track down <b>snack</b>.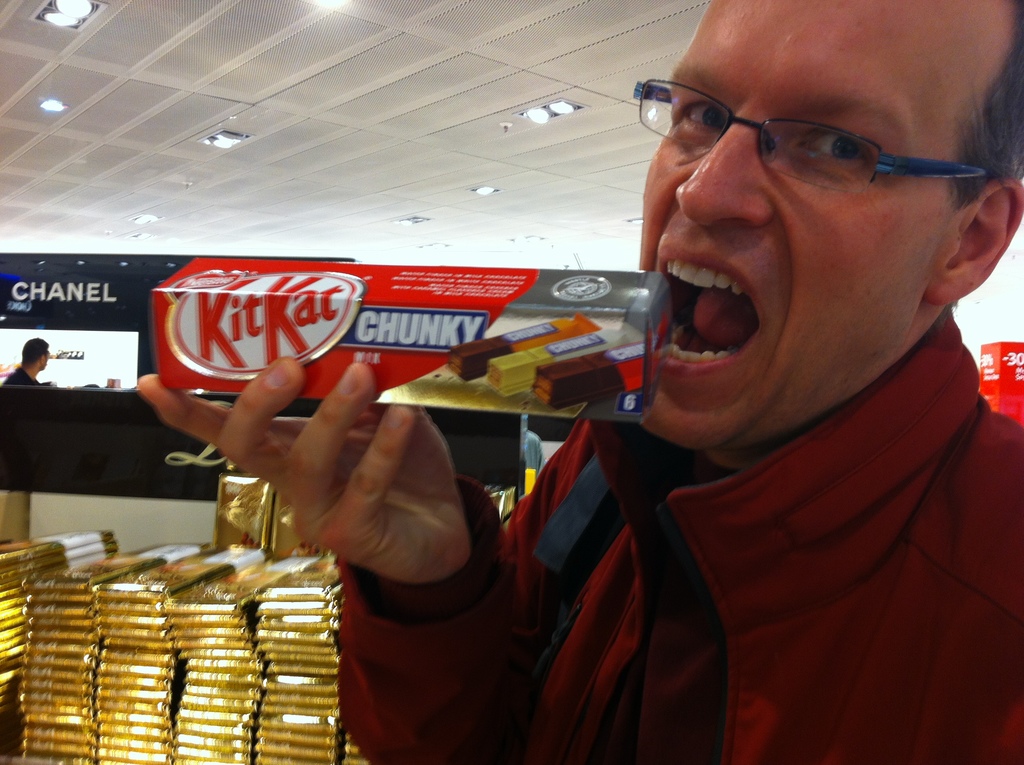
Tracked to BBox(153, 255, 677, 428).
